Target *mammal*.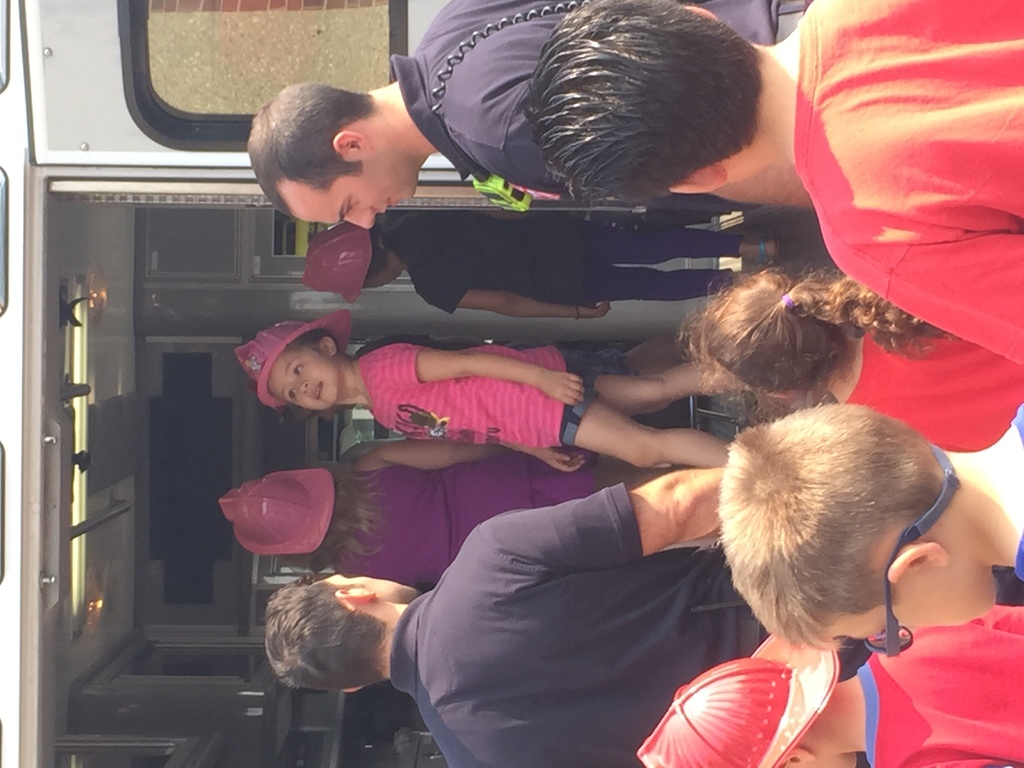
Target region: locate(713, 400, 1023, 652).
